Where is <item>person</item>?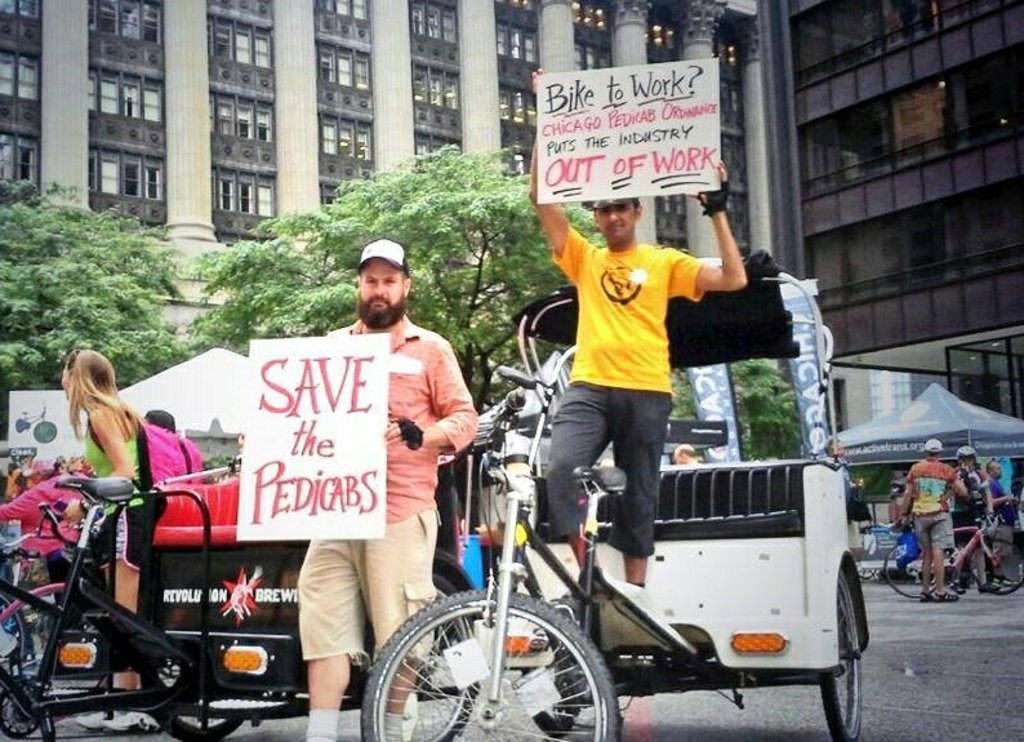
[239, 239, 482, 741].
